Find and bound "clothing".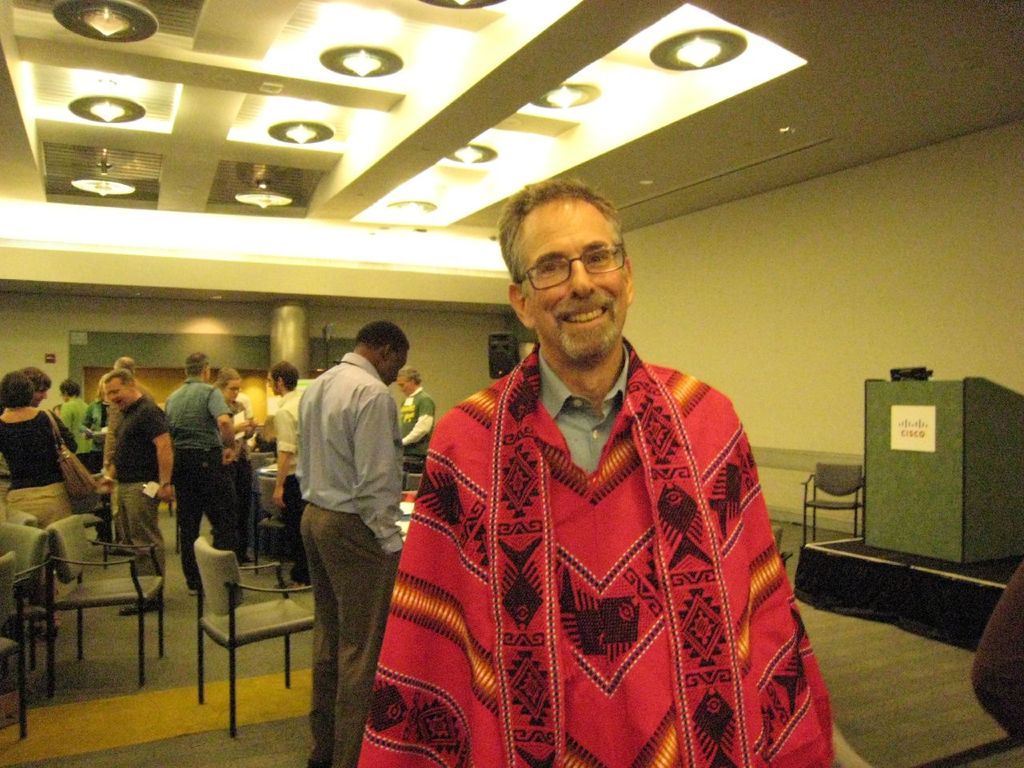
Bound: <region>164, 376, 236, 580</region>.
